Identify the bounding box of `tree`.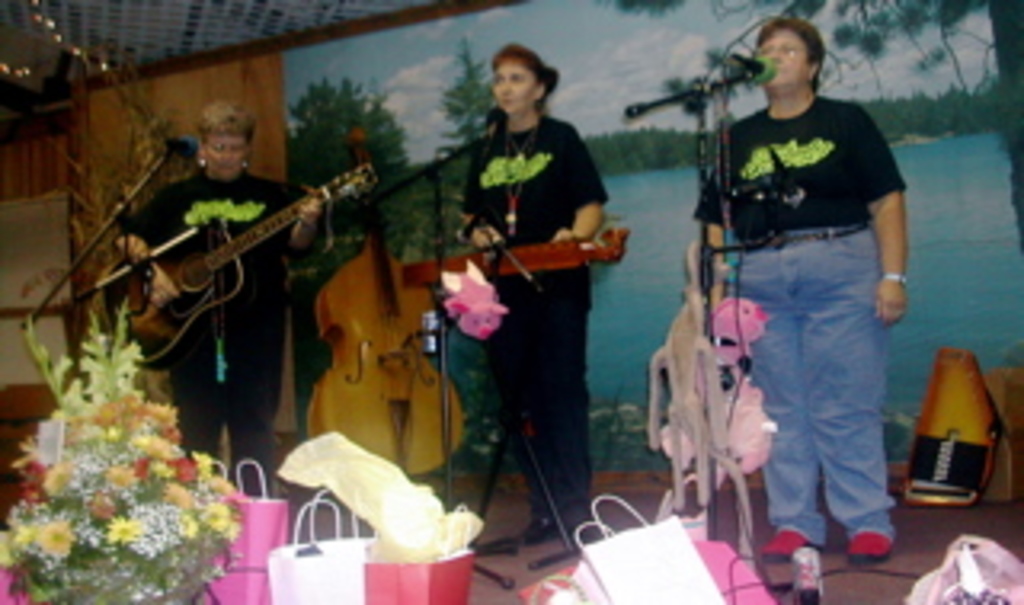
box=[422, 42, 496, 218].
